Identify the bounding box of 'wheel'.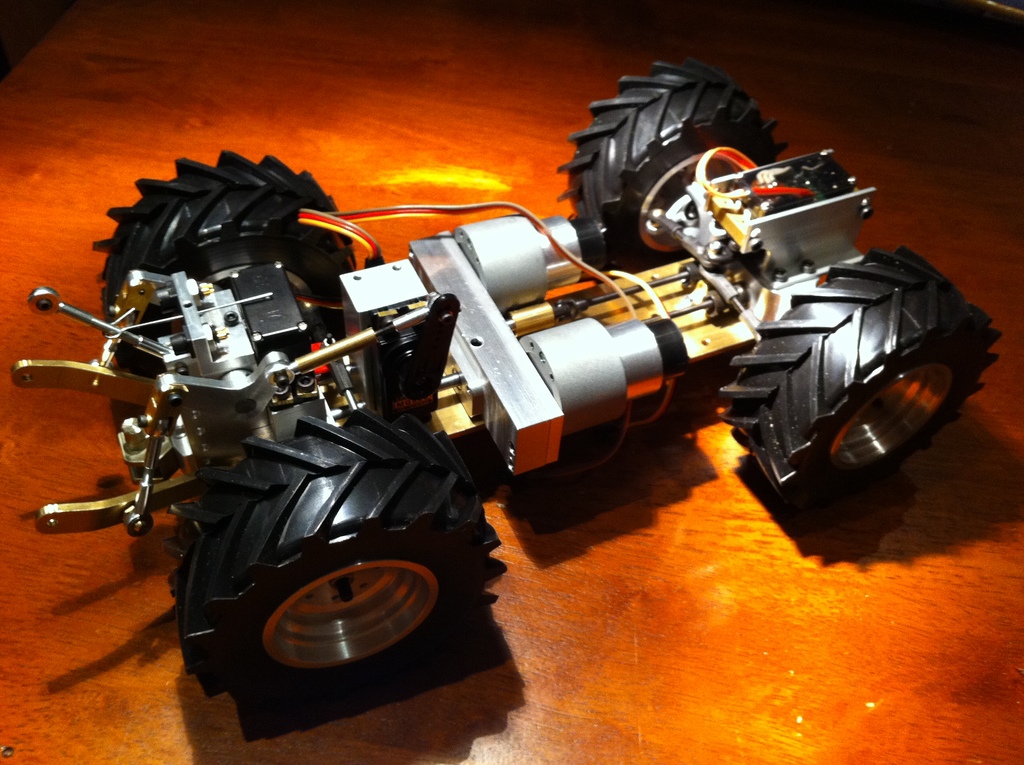
{"x1": 557, "y1": 60, "x2": 787, "y2": 266}.
